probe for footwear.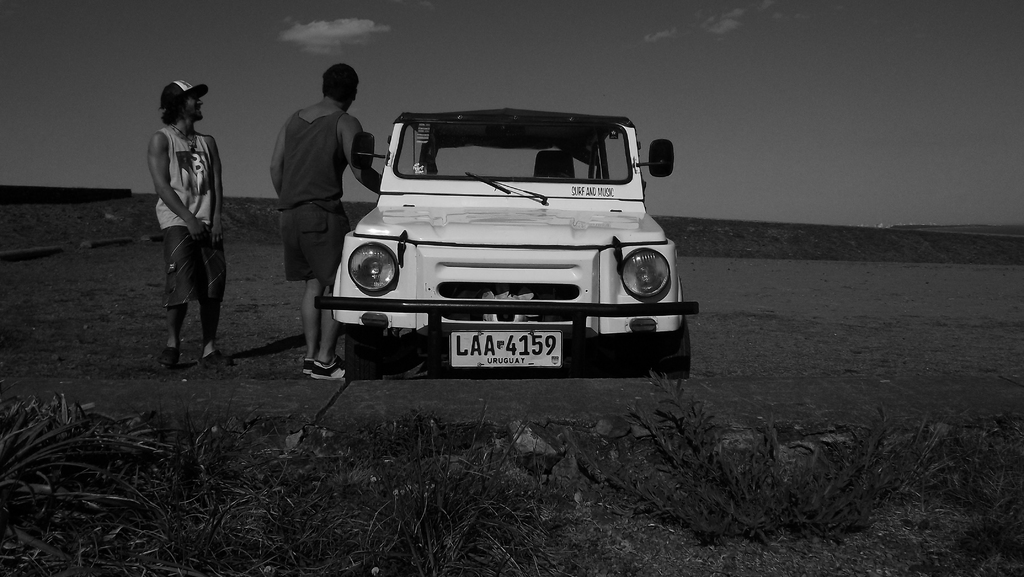
Probe result: <region>155, 343, 180, 370</region>.
